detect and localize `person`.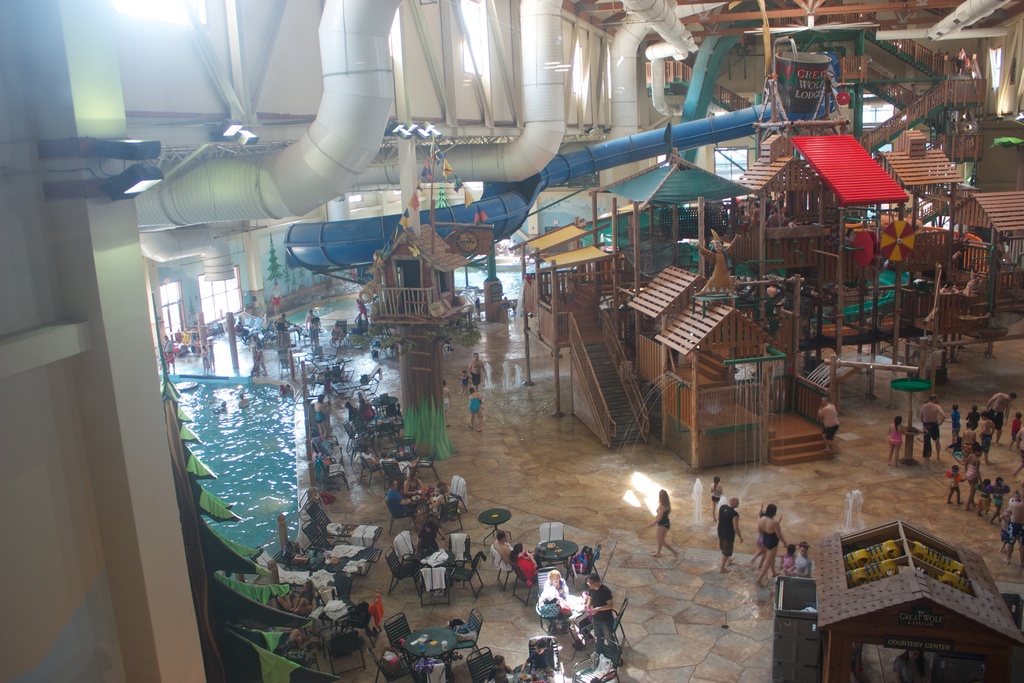
Localized at left=963, top=272, right=982, bottom=296.
